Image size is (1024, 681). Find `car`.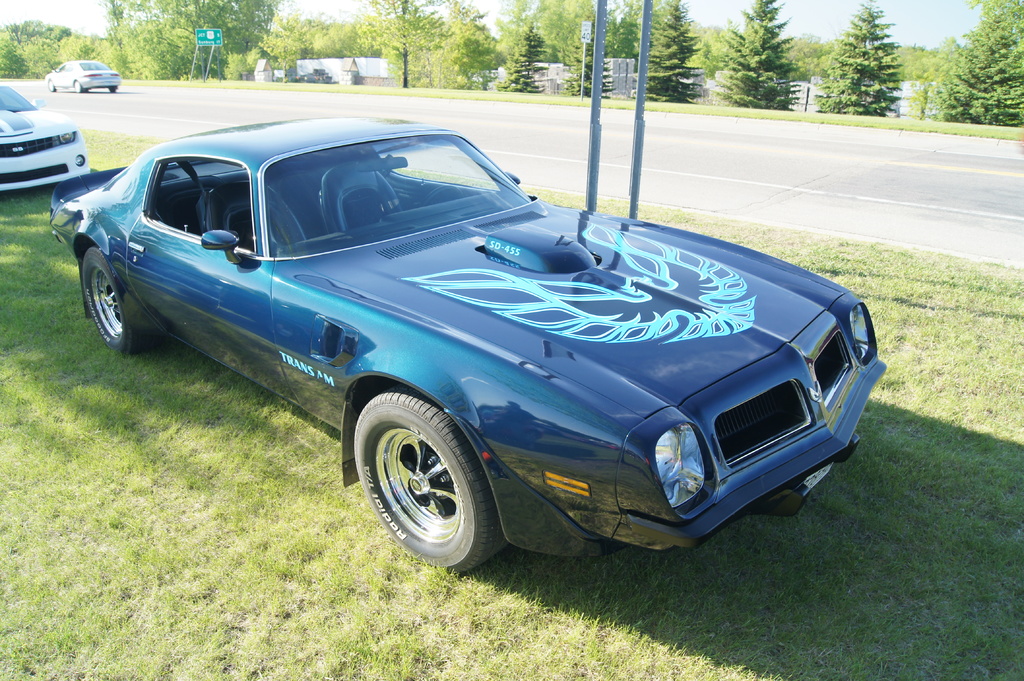
<region>42, 53, 127, 93</region>.
